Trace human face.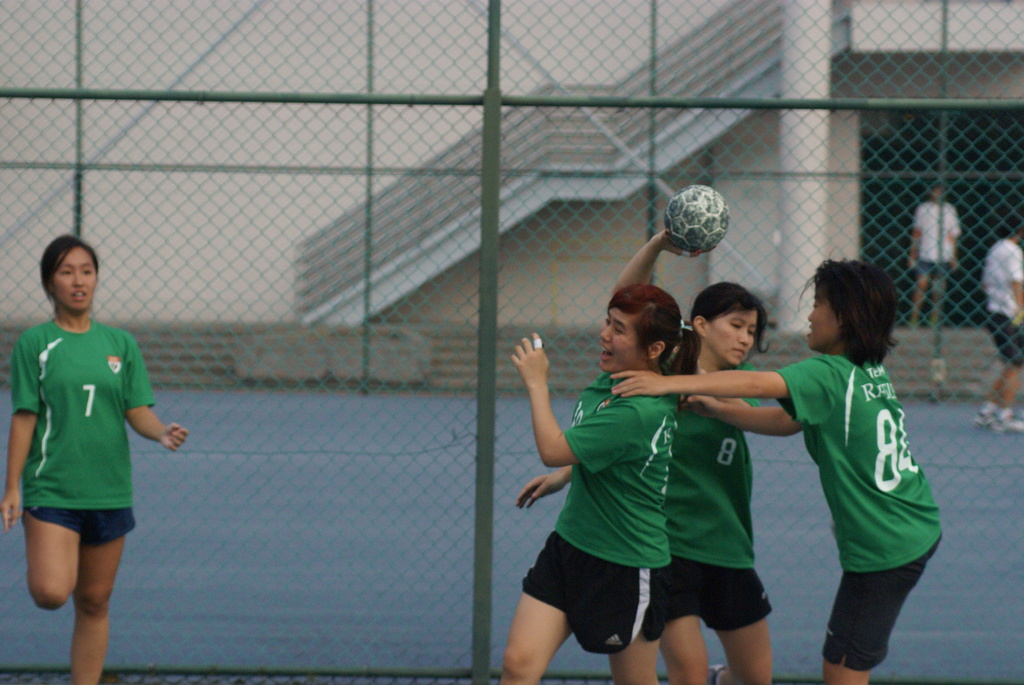
Traced to detection(52, 248, 99, 315).
